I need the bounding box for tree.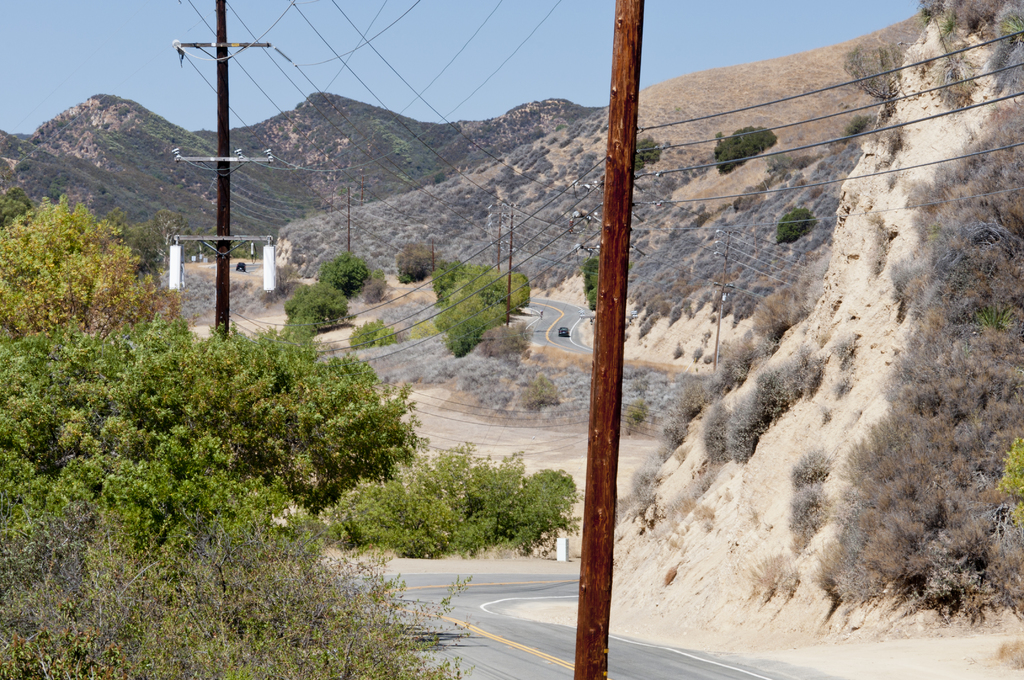
Here it is: locate(774, 204, 814, 240).
